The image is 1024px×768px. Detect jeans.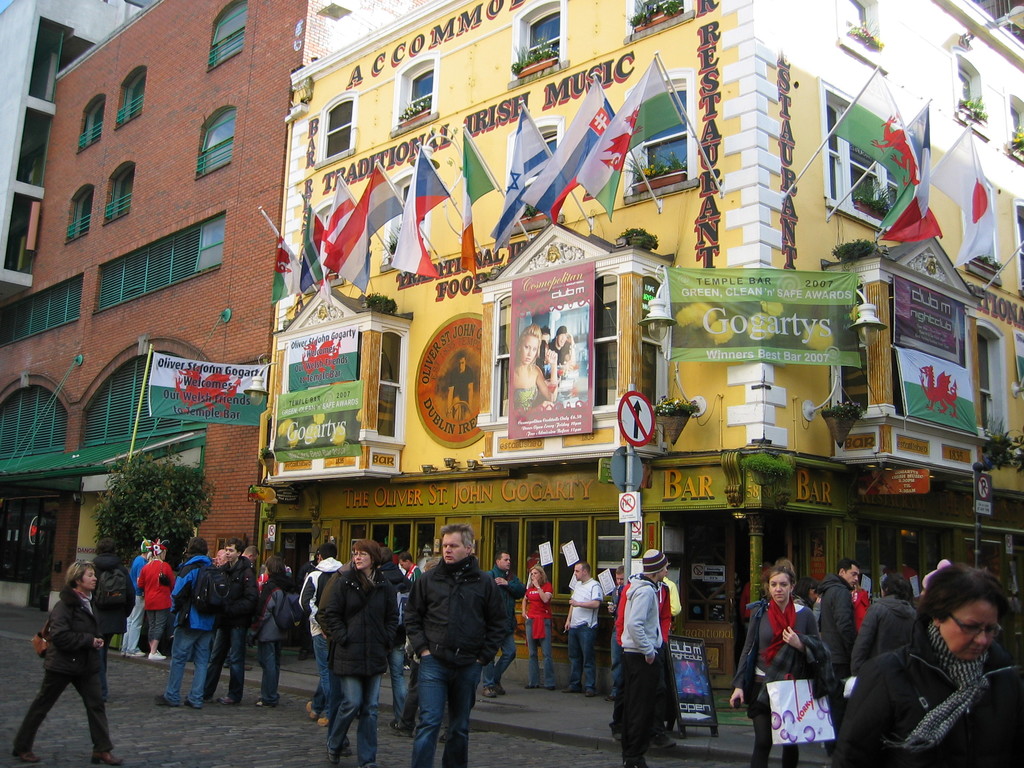
Detection: [x1=530, y1=618, x2=556, y2=688].
